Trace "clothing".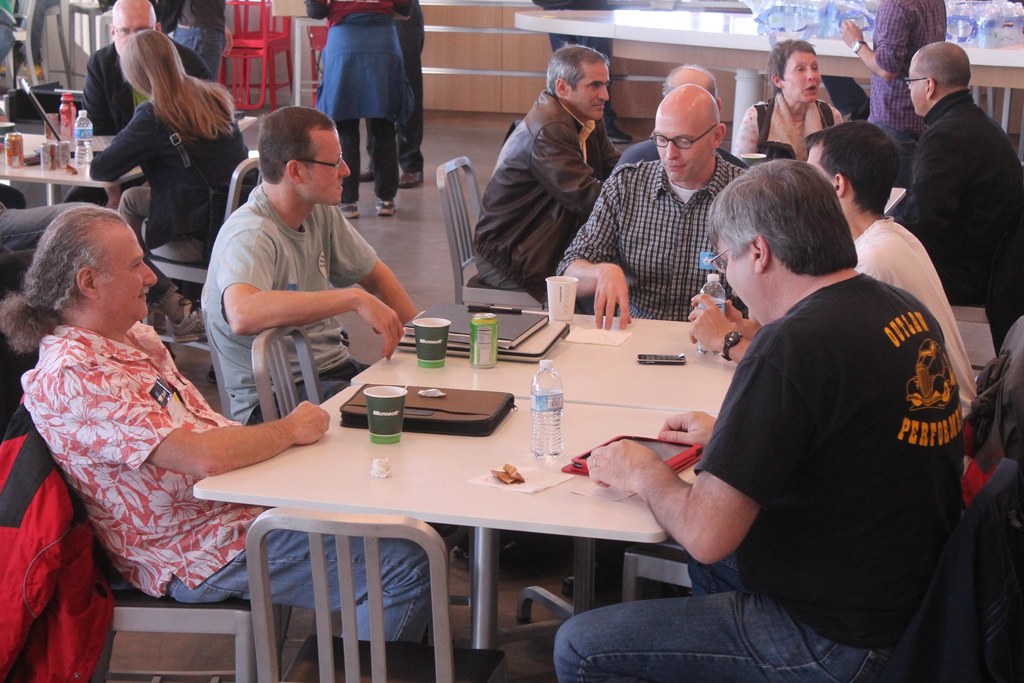
Traced to crop(25, 0, 54, 63).
